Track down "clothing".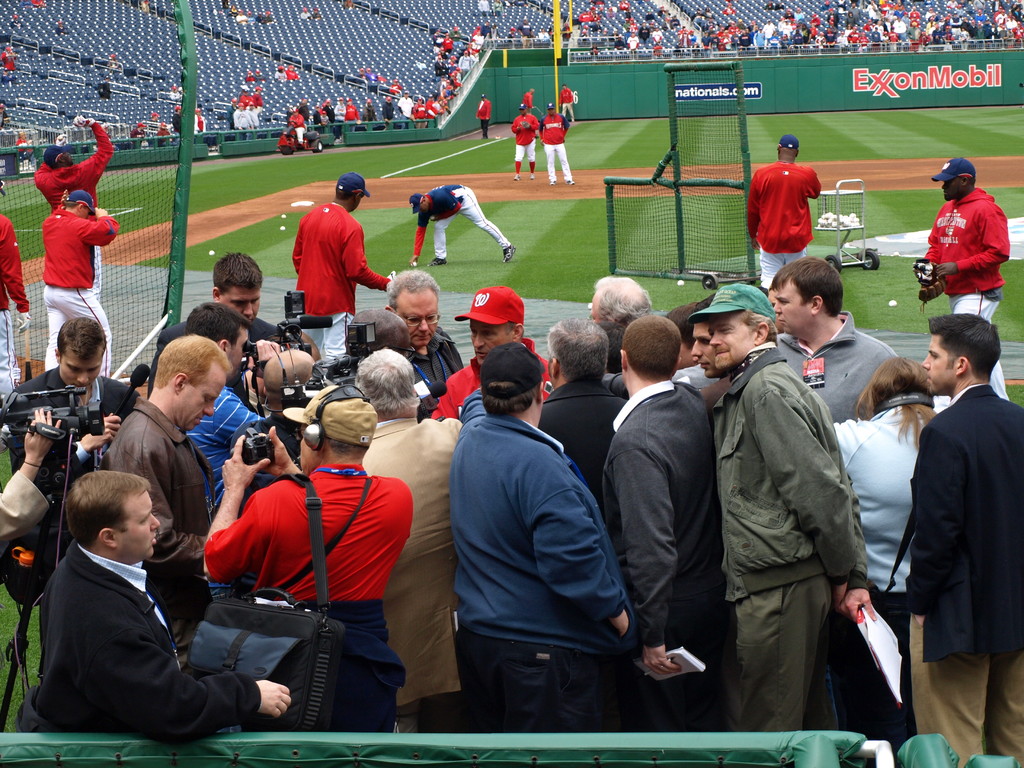
Tracked to x1=274, y1=70, x2=287, y2=81.
